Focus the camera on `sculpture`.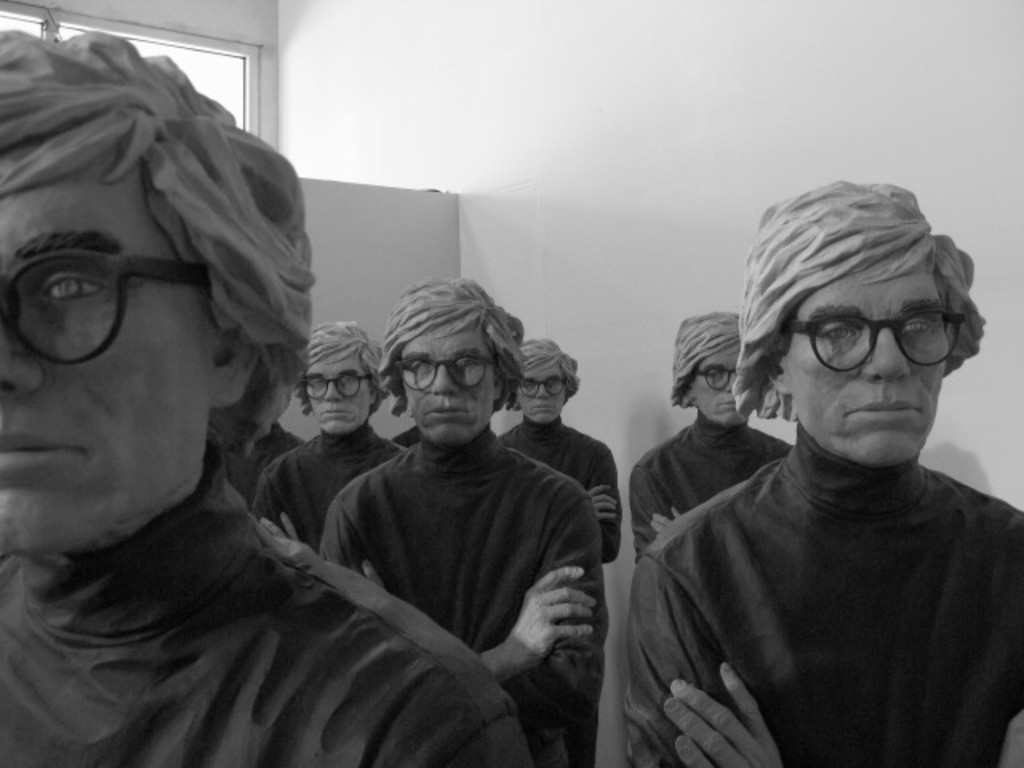
Focus region: bbox=(258, 322, 395, 574).
